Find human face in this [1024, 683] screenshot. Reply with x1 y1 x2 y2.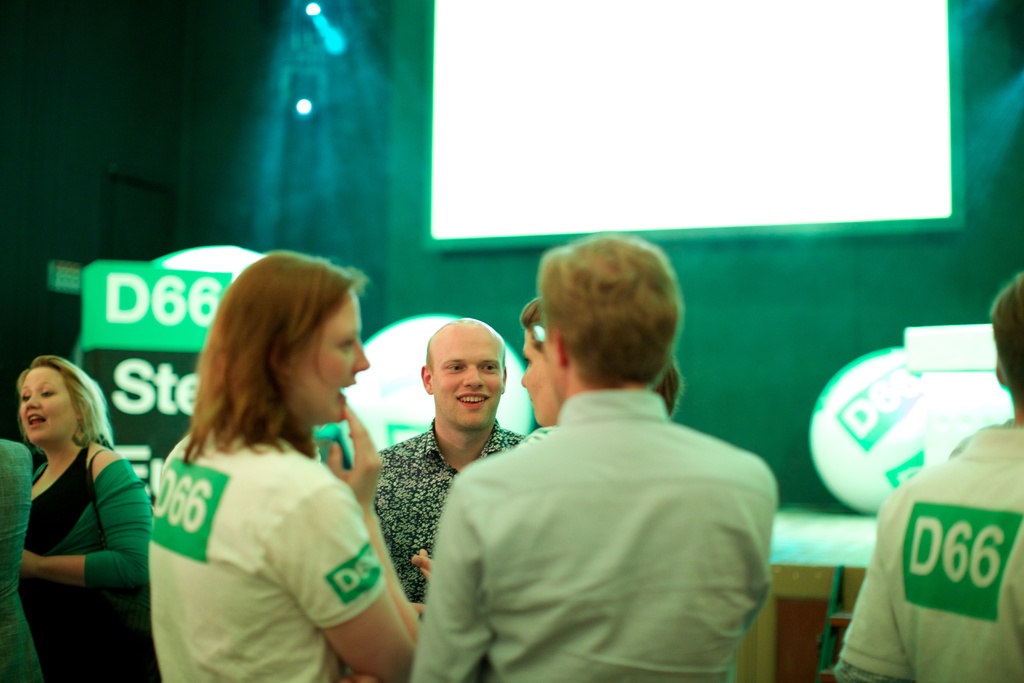
296 293 369 421.
